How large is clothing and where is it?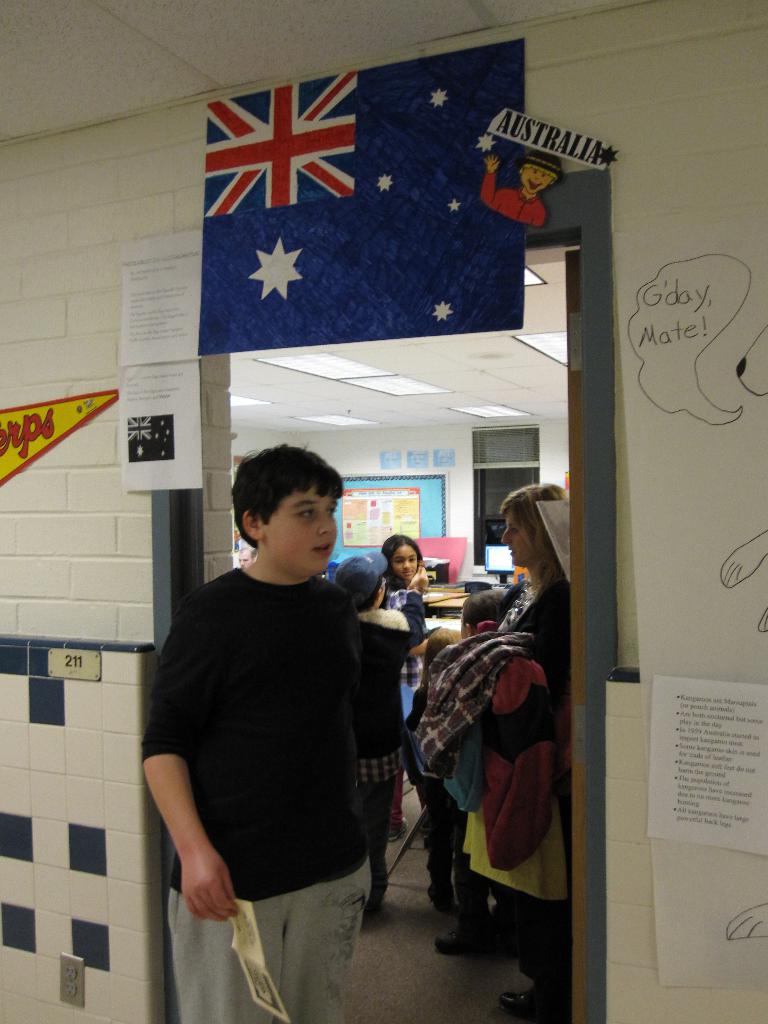
Bounding box: left=140, top=562, right=369, bottom=1023.
